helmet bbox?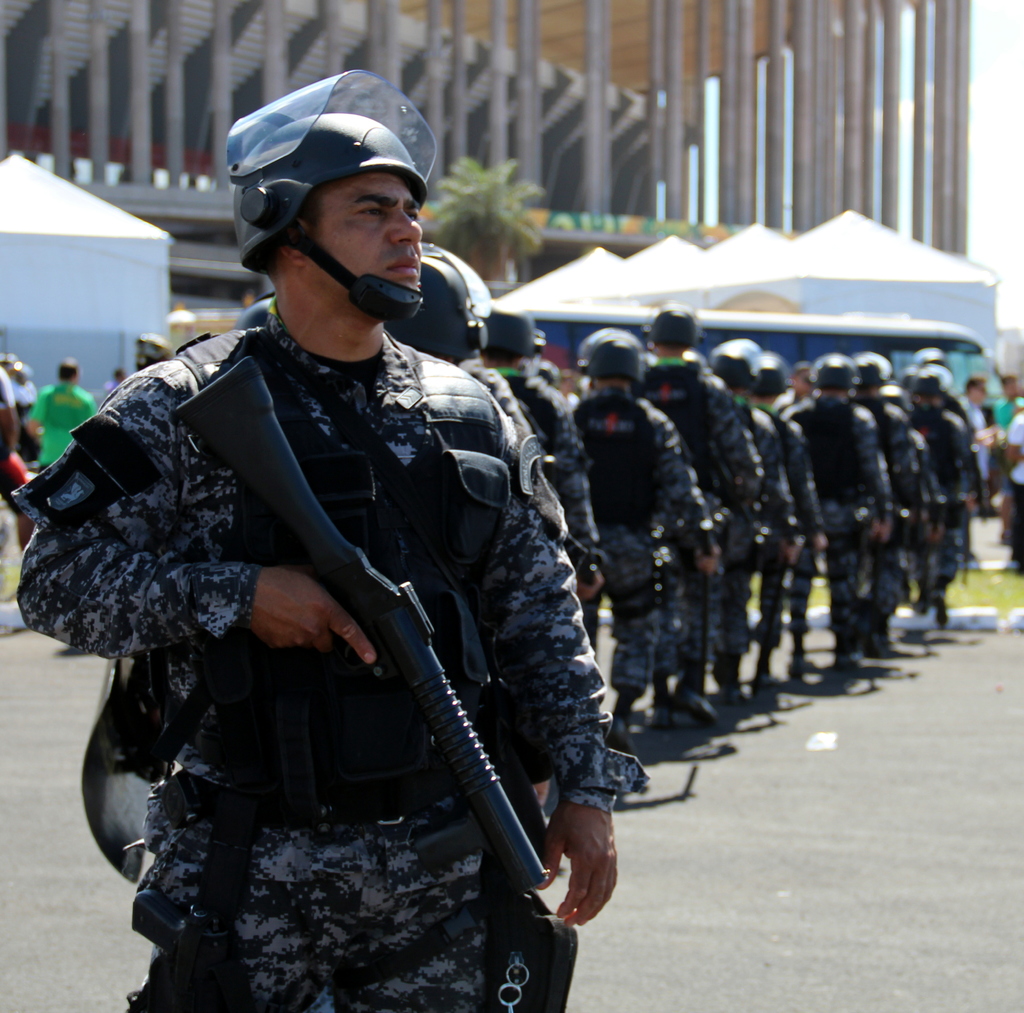
locate(387, 245, 491, 369)
